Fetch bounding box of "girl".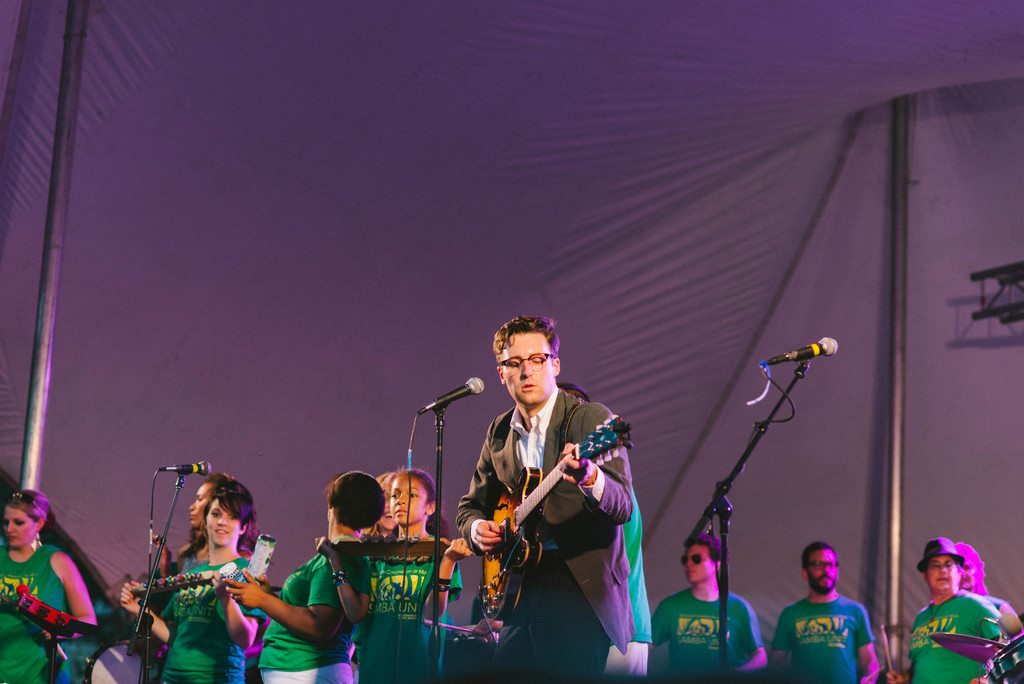
Bbox: x1=317 y1=468 x2=474 y2=683.
